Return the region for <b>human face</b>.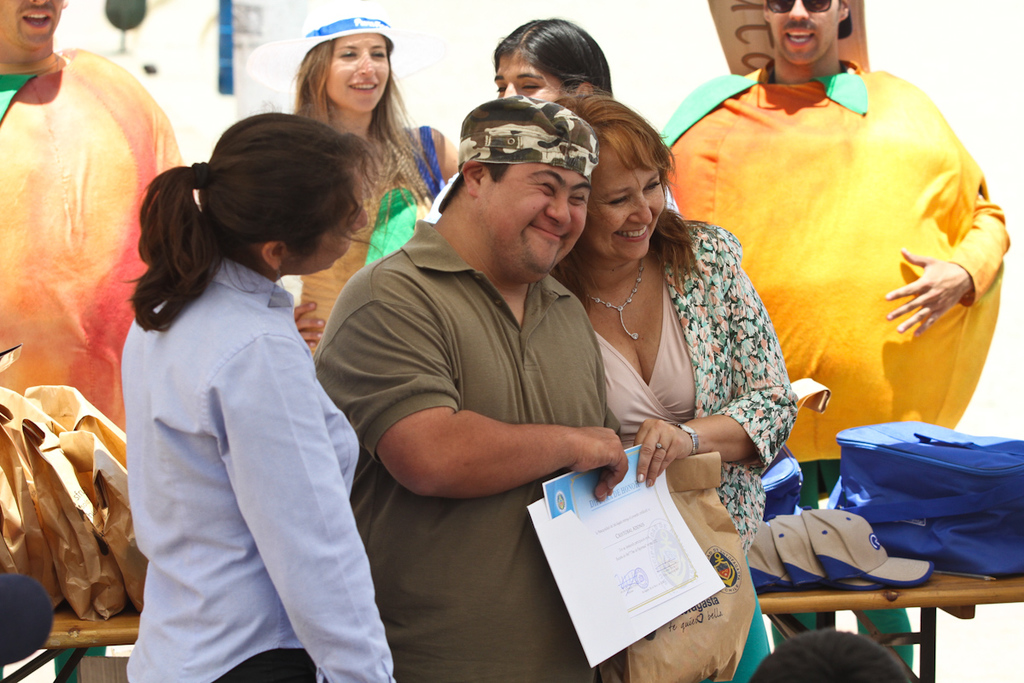
{"left": 577, "top": 149, "right": 663, "bottom": 259}.
